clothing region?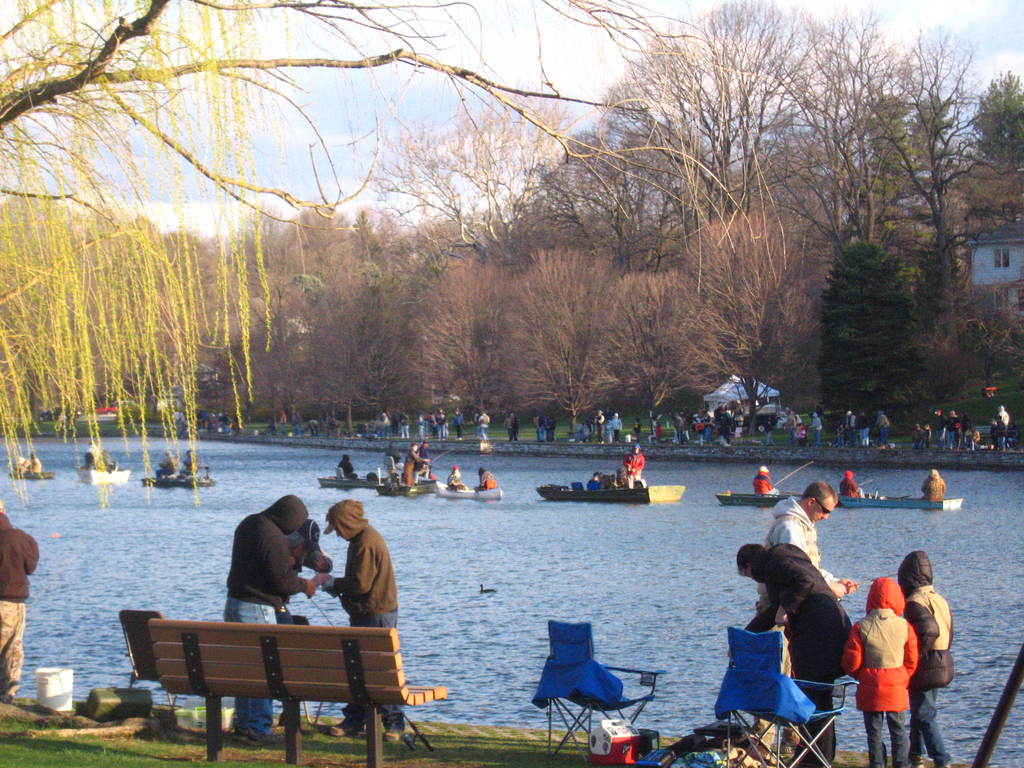
BBox(778, 497, 833, 584)
